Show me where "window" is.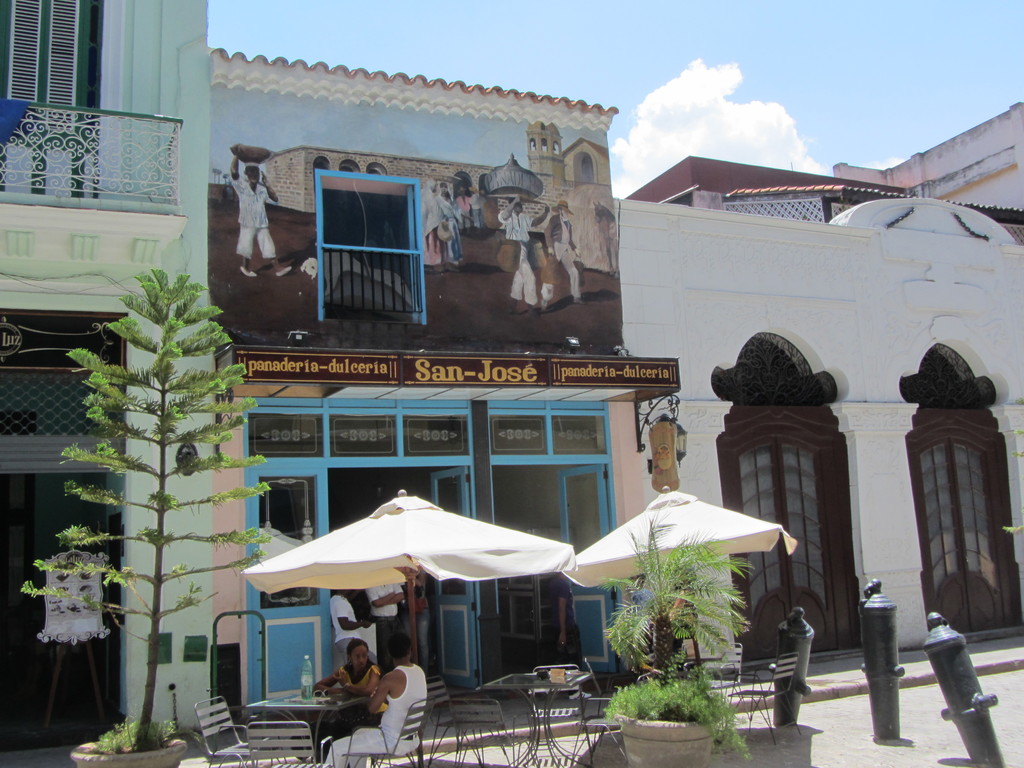
"window" is at [486,417,547,457].
